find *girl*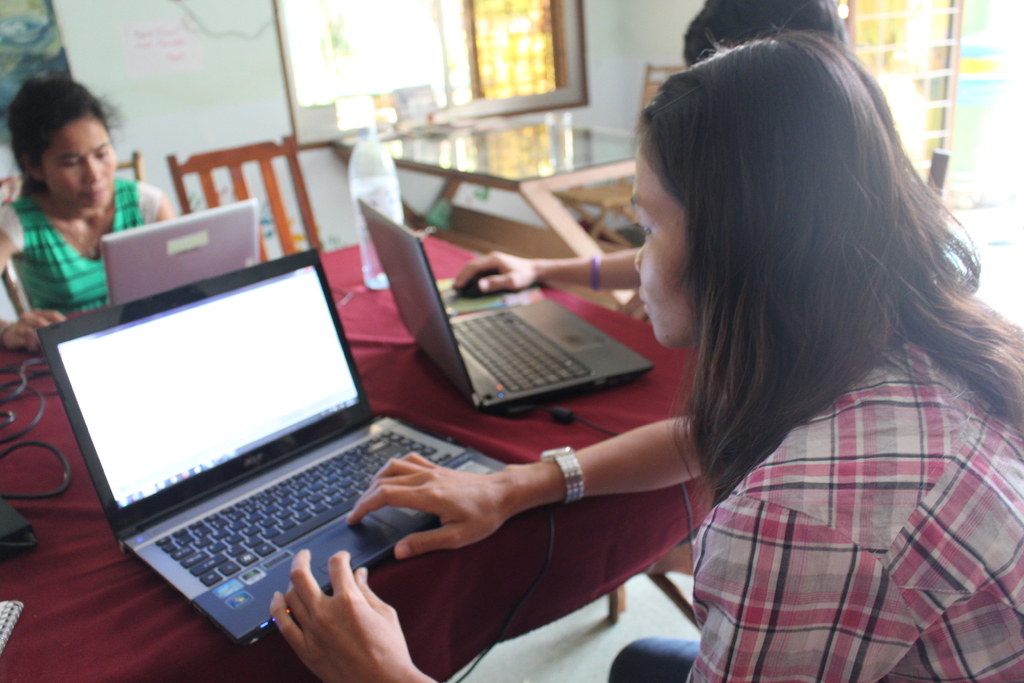
272,28,1023,682
